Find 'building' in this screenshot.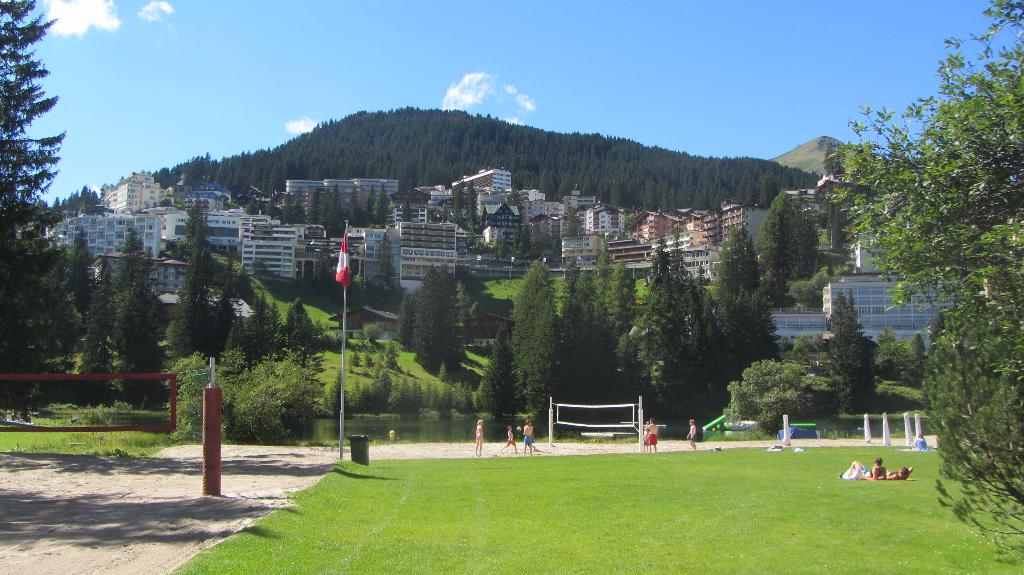
The bounding box for 'building' is 821, 275, 964, 347.
